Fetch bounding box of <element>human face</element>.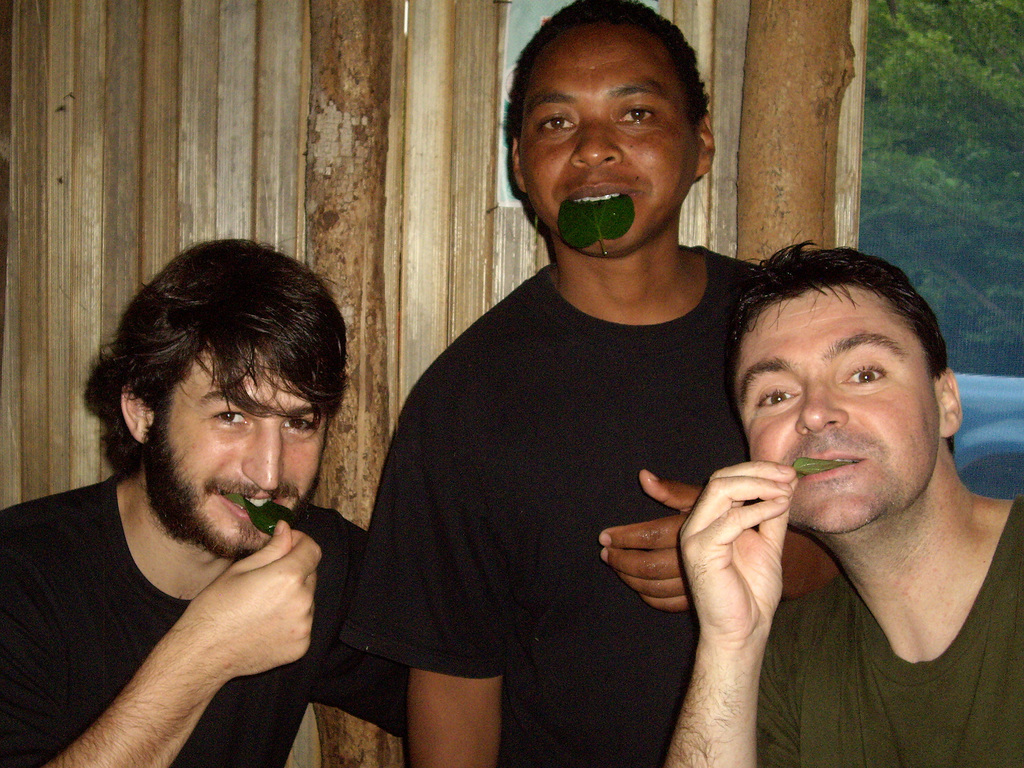
Bbox: box=[144, 348, 327, 555].
